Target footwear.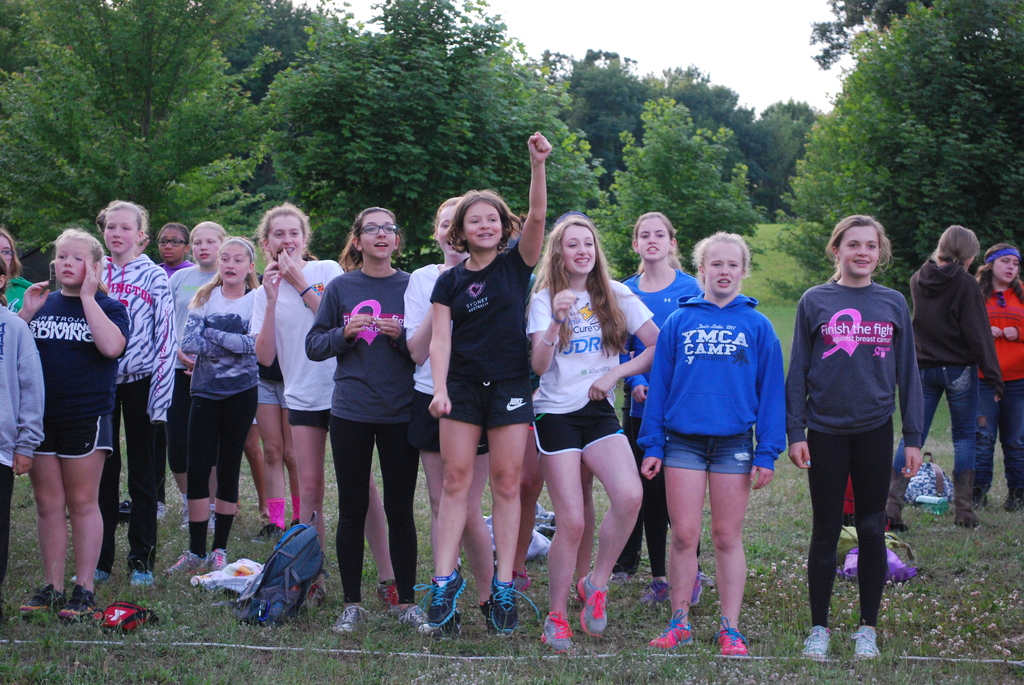
Target region: left=255, top=523, right=285, bottom=544.
